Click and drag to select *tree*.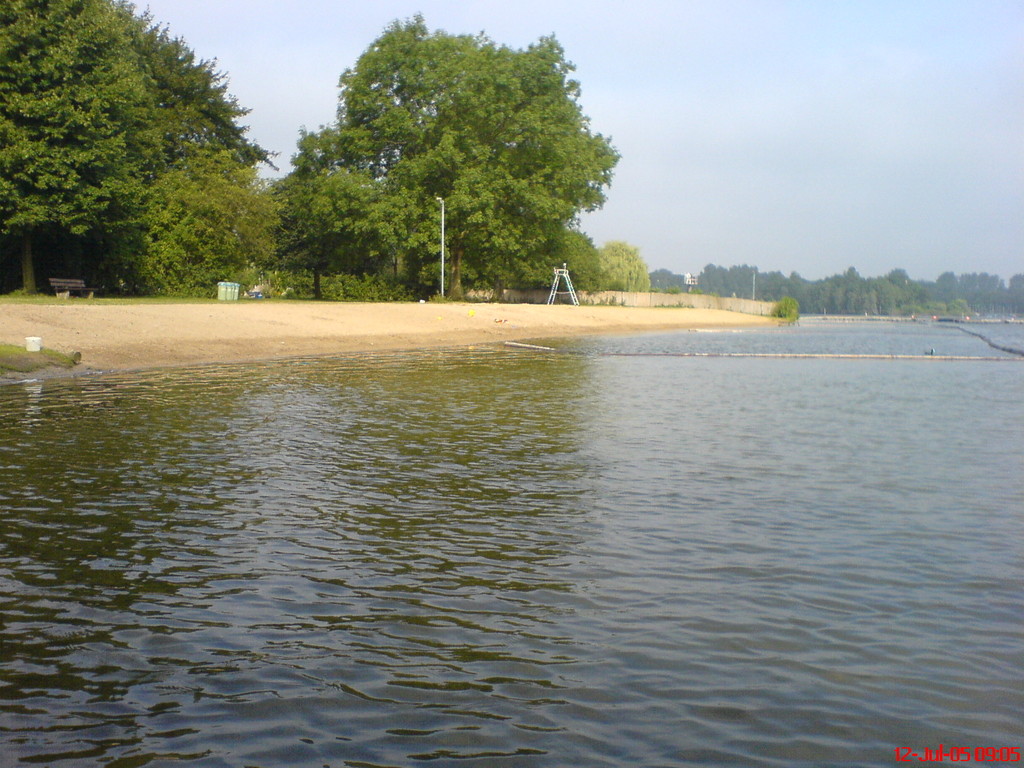
Selection: <region>593, 241, 657, 295</region>.
